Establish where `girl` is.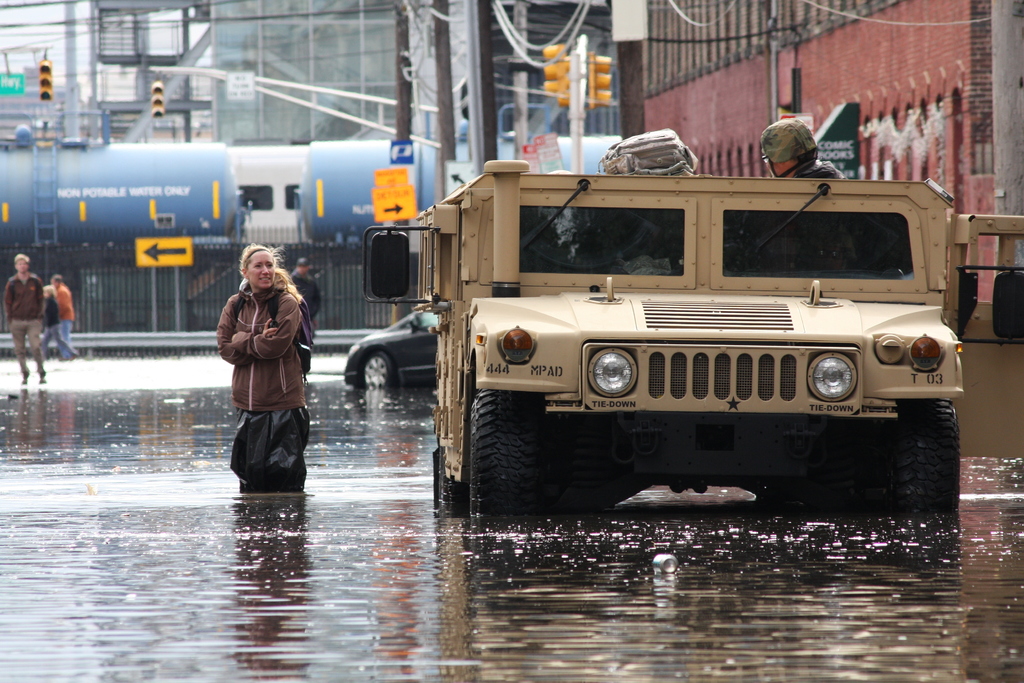
Established at x1=216 y1=242 x2=300 y2=499.
